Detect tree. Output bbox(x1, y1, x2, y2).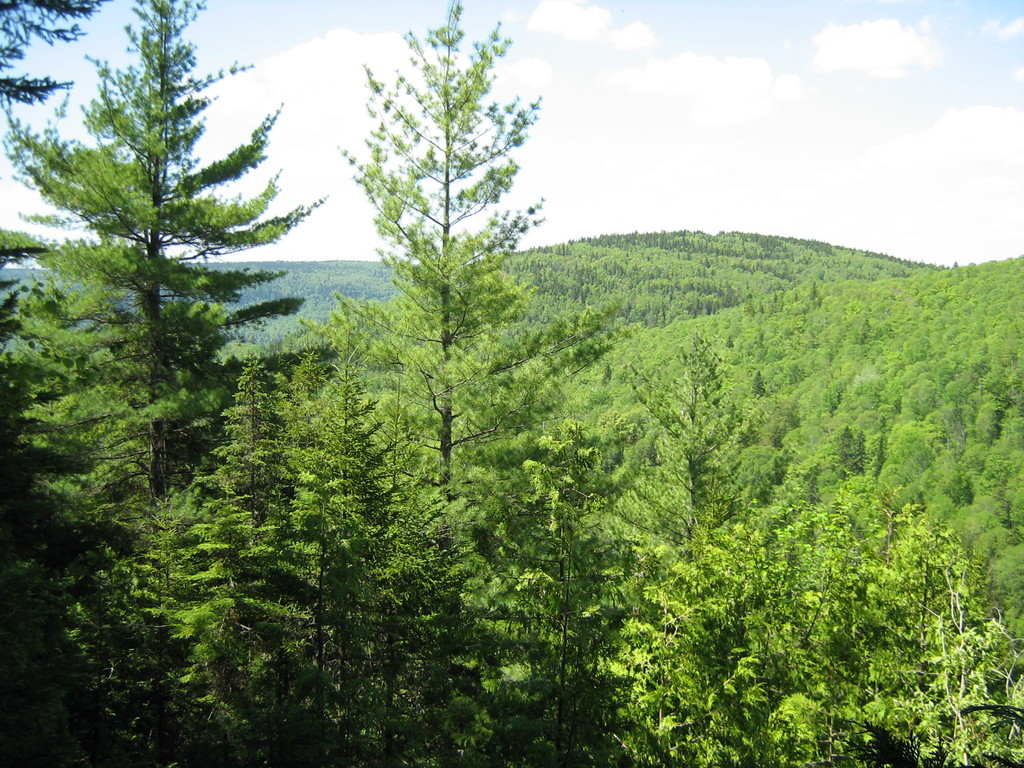
bbox(38, 28, 294, 639).
